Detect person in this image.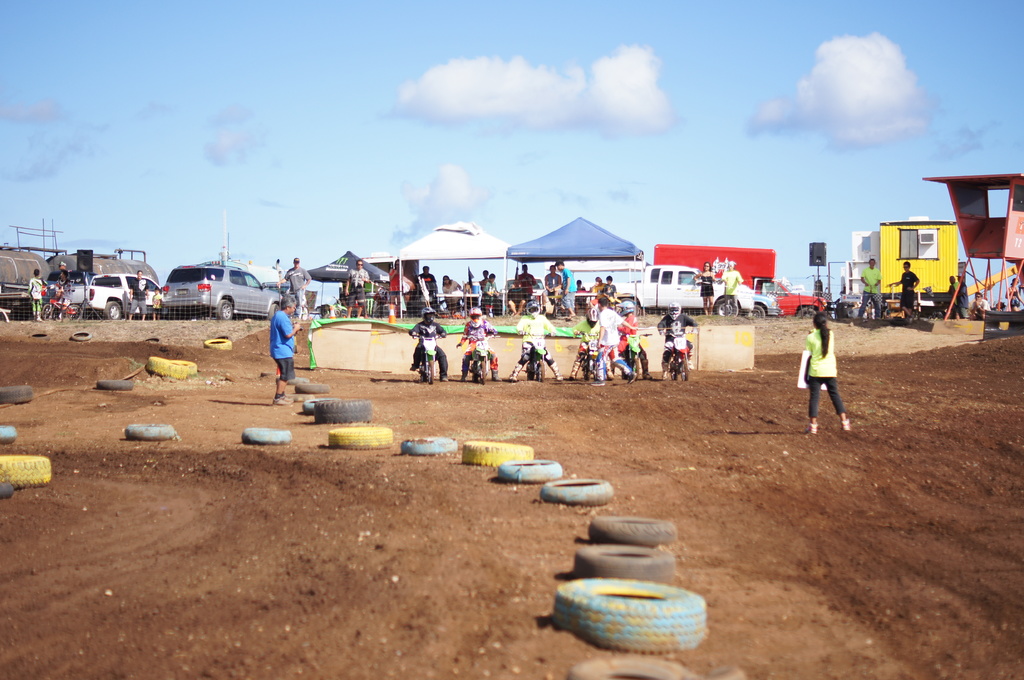
Detection: 269/296/292/408.
